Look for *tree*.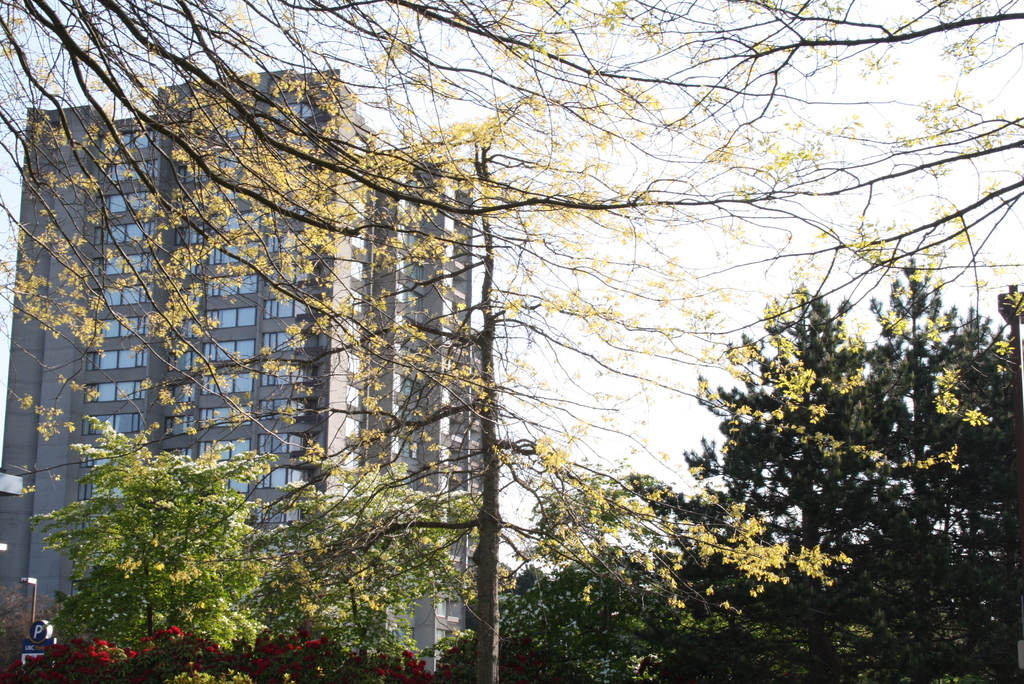
Found: BBox(71, 32, 934, 683).
